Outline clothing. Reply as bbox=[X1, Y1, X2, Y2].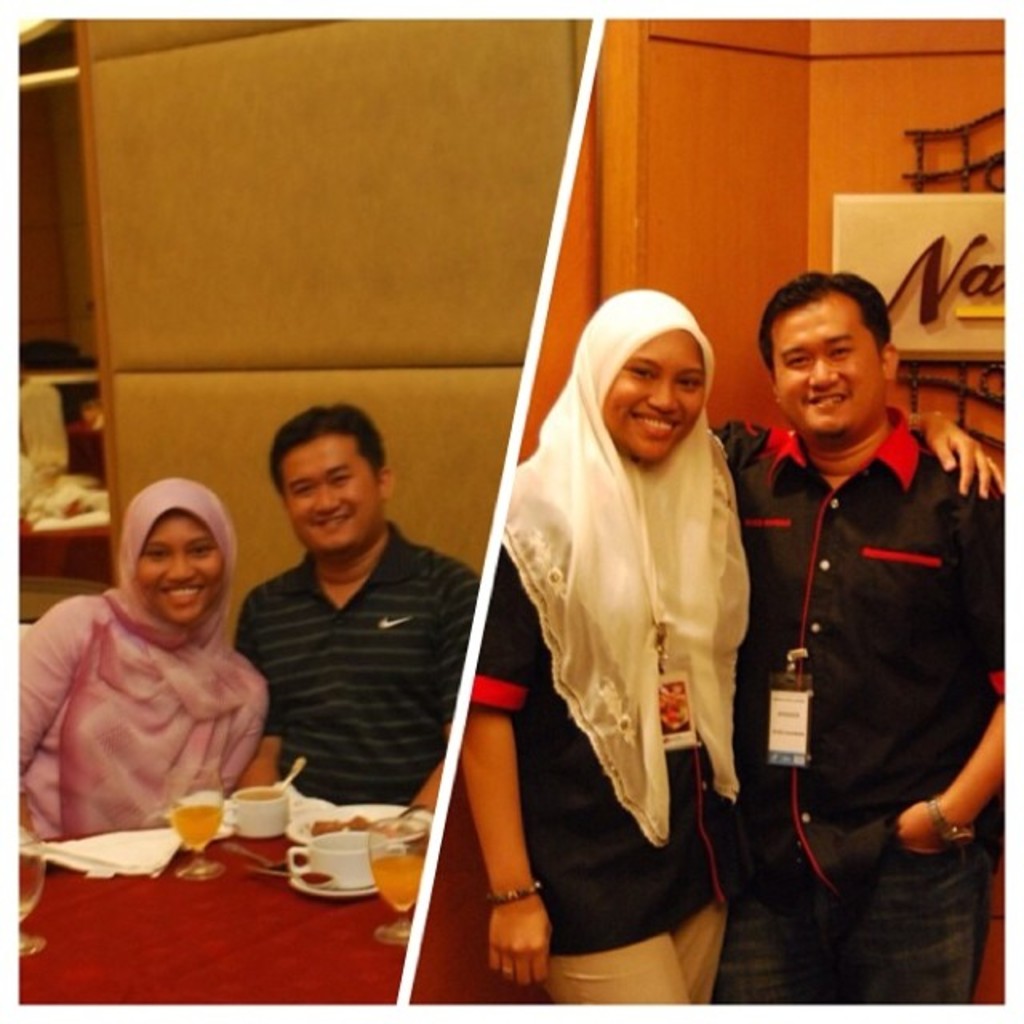
bbox=[27, 546, 283, 875].
